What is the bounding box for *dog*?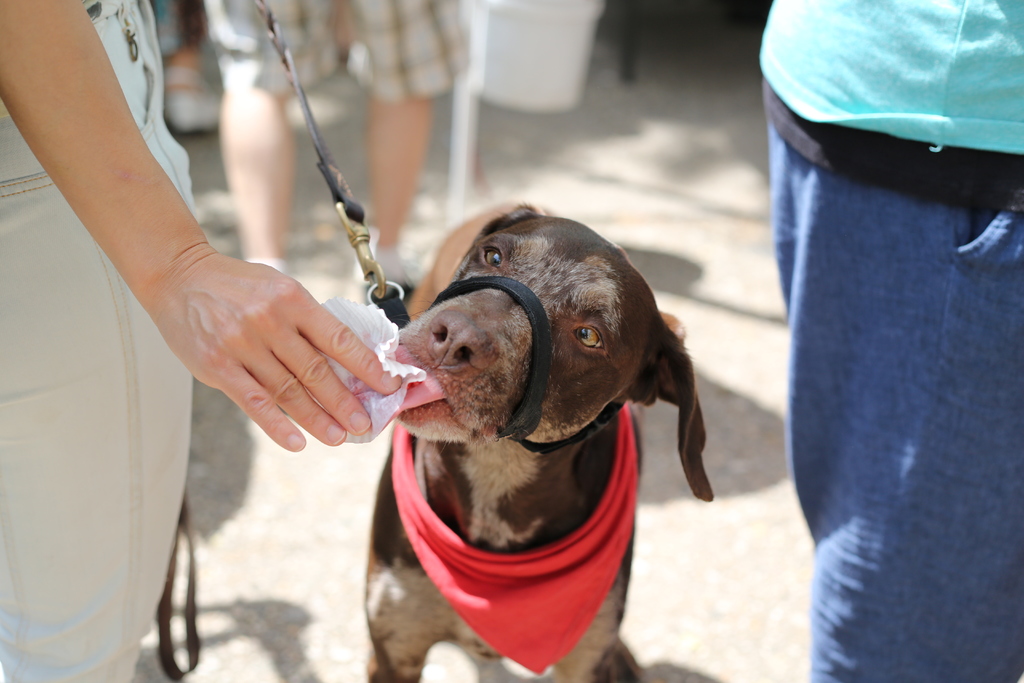
left=362, top=194, right=720, bottom=682.
